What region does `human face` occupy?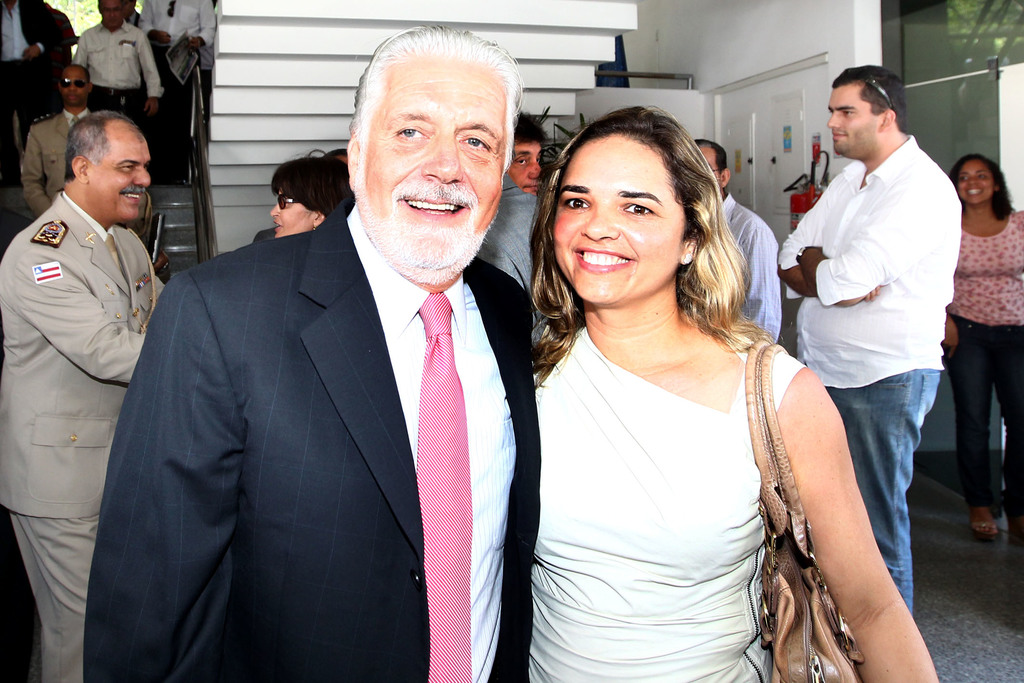
locate(555, 140, 680, 306).
